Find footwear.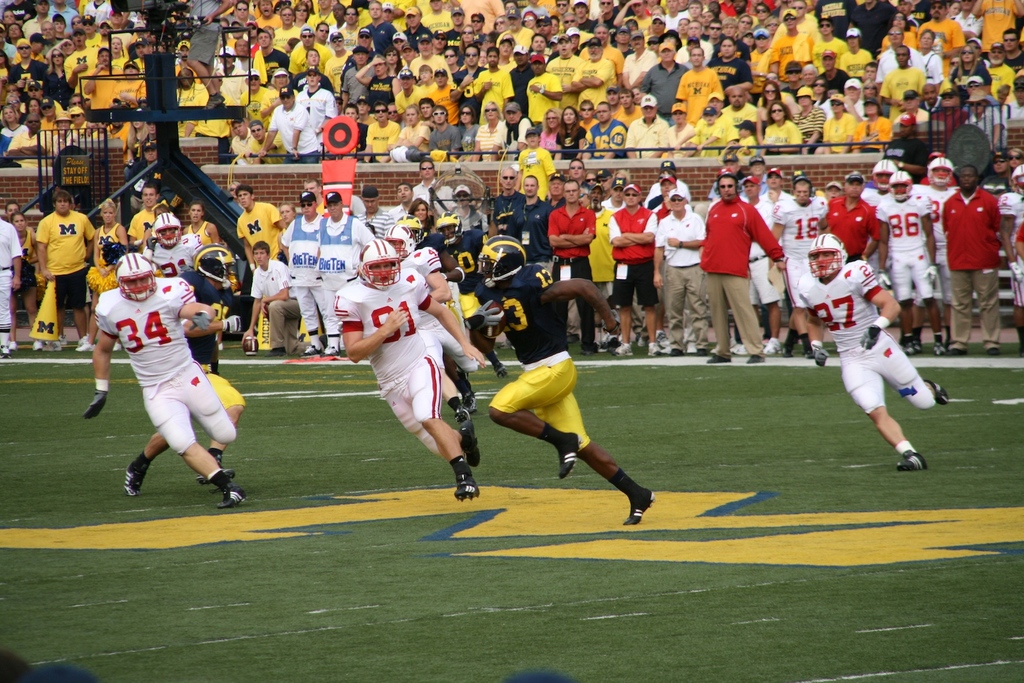
{"x1": 554, "y1": 435, "x2": 578, "y2": 483}.
